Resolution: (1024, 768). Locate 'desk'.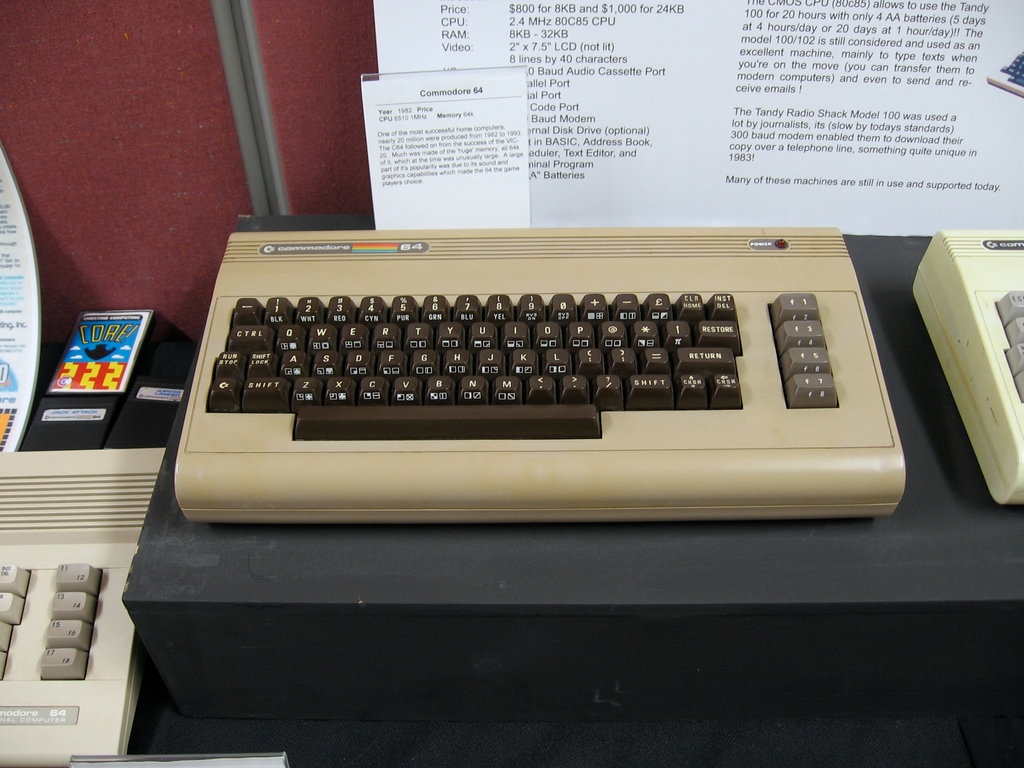
region(134, 666, 973, 767).
